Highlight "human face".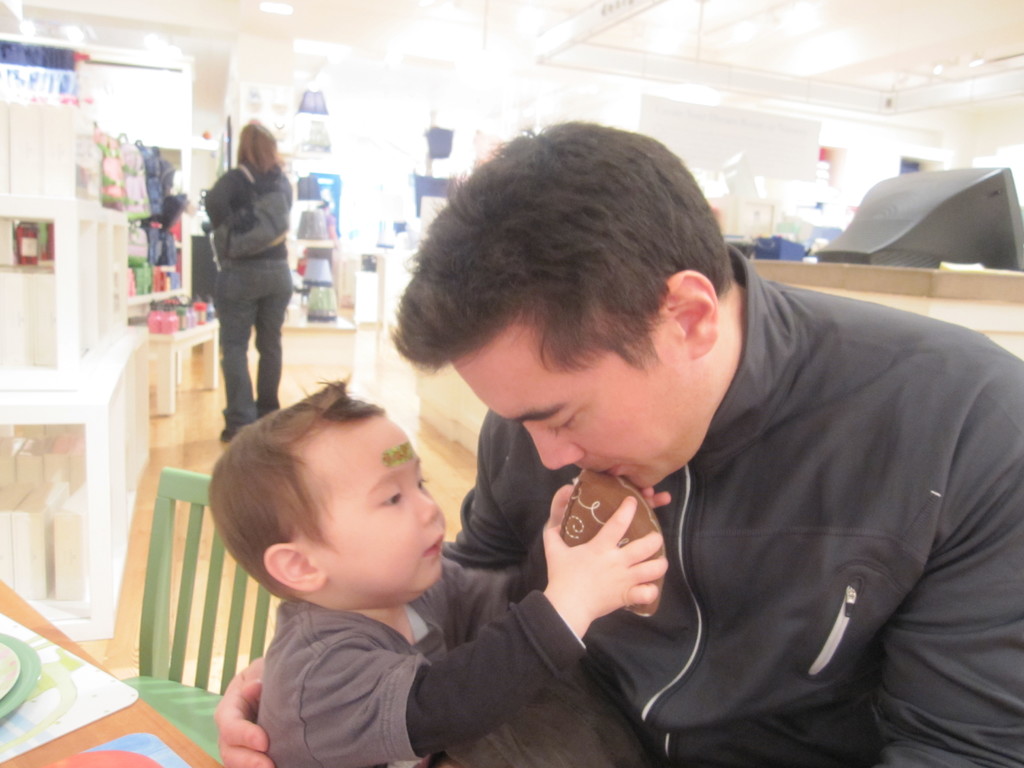
Highlighted region: region(300, 414, 444, 598).
